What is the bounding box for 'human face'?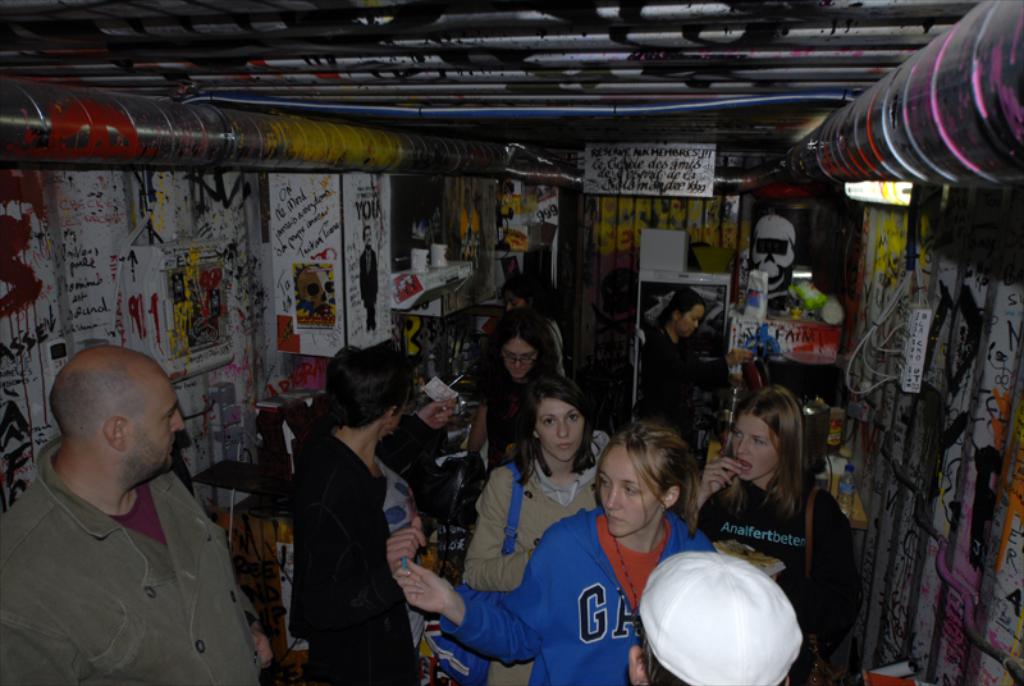
504:335:536:383.
